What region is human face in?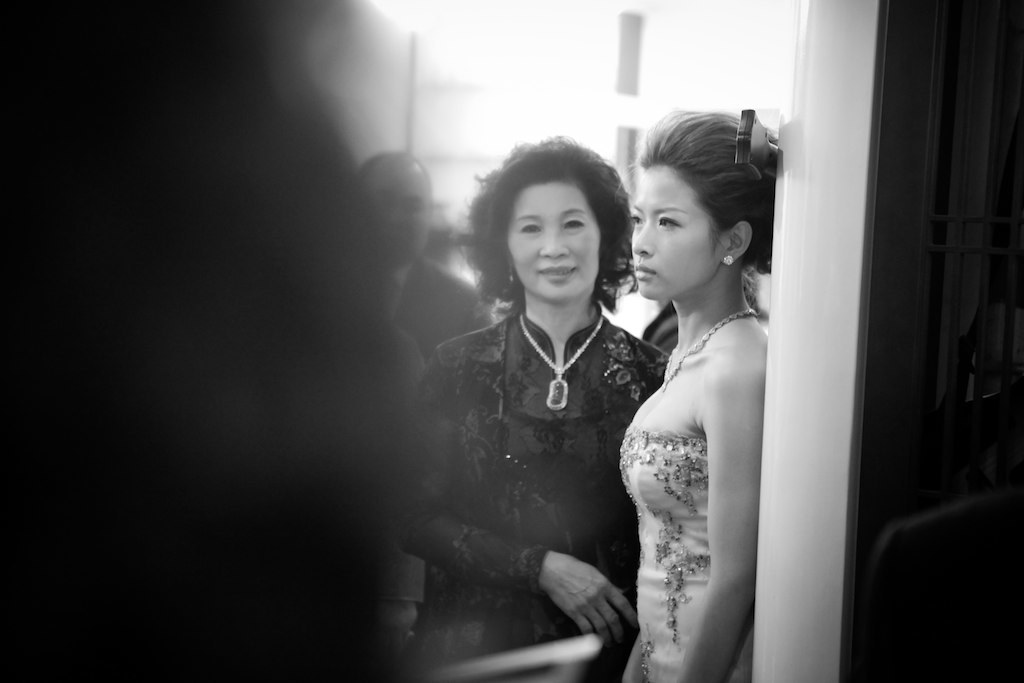
l=507, t=180, r=603, b=304.
